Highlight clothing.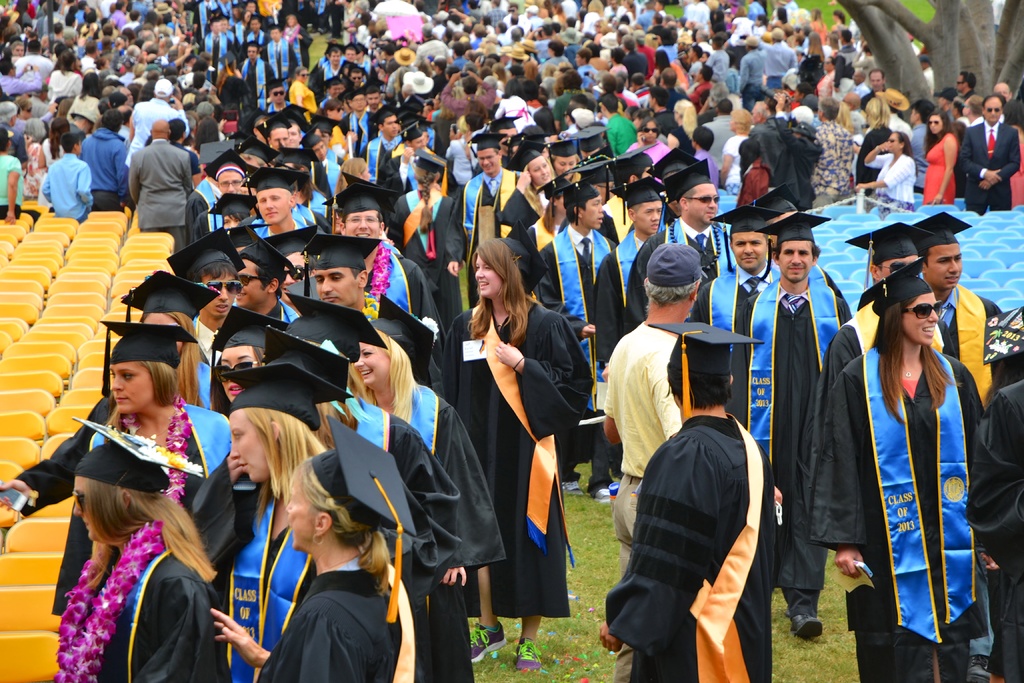
Highlighted region: <region>596, 58, 611, 76</region>.
